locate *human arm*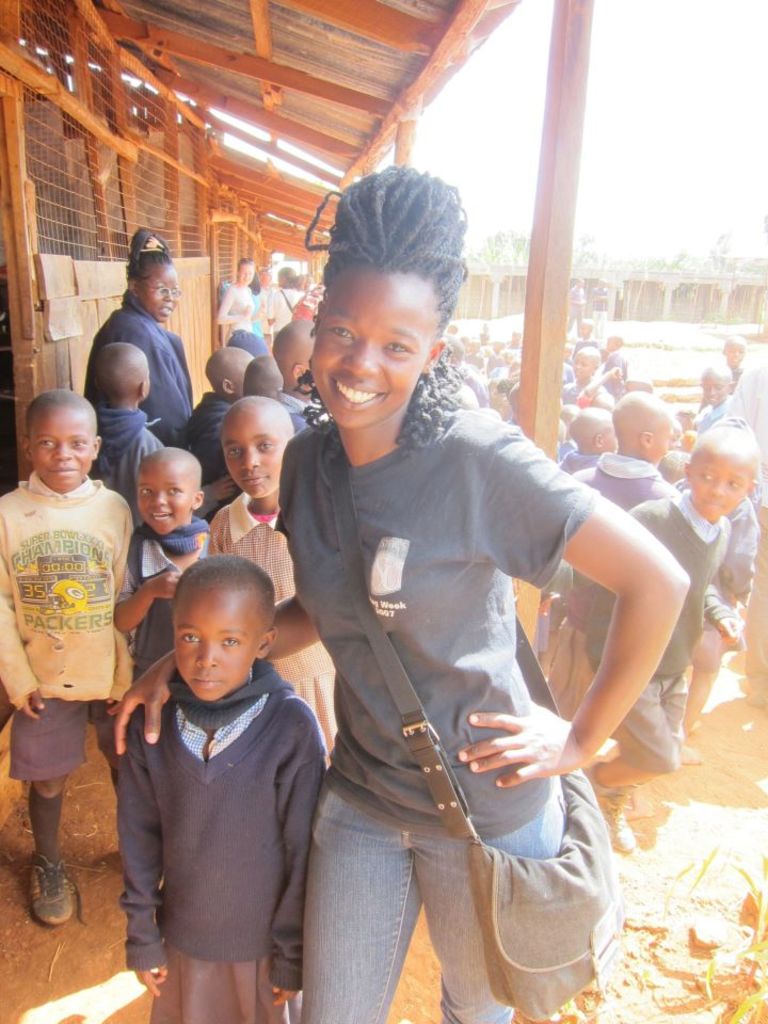
<bbox>572, 365, 620, 405</bbox>
